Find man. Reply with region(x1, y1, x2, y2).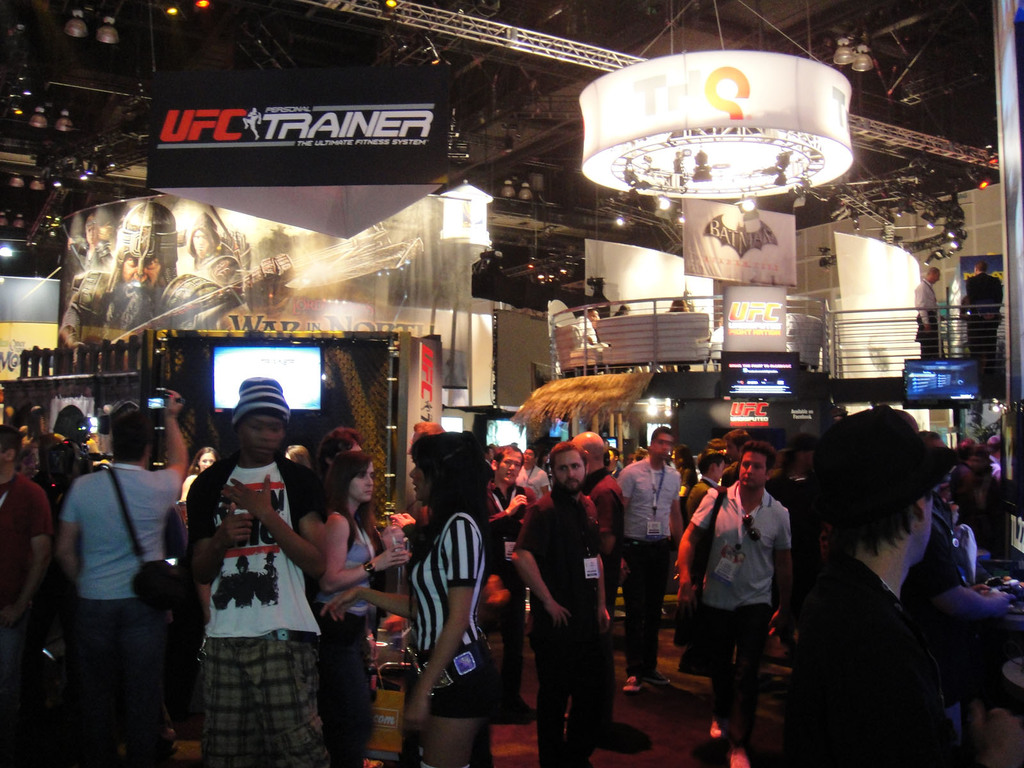
region(571, 308, 607, 371).
